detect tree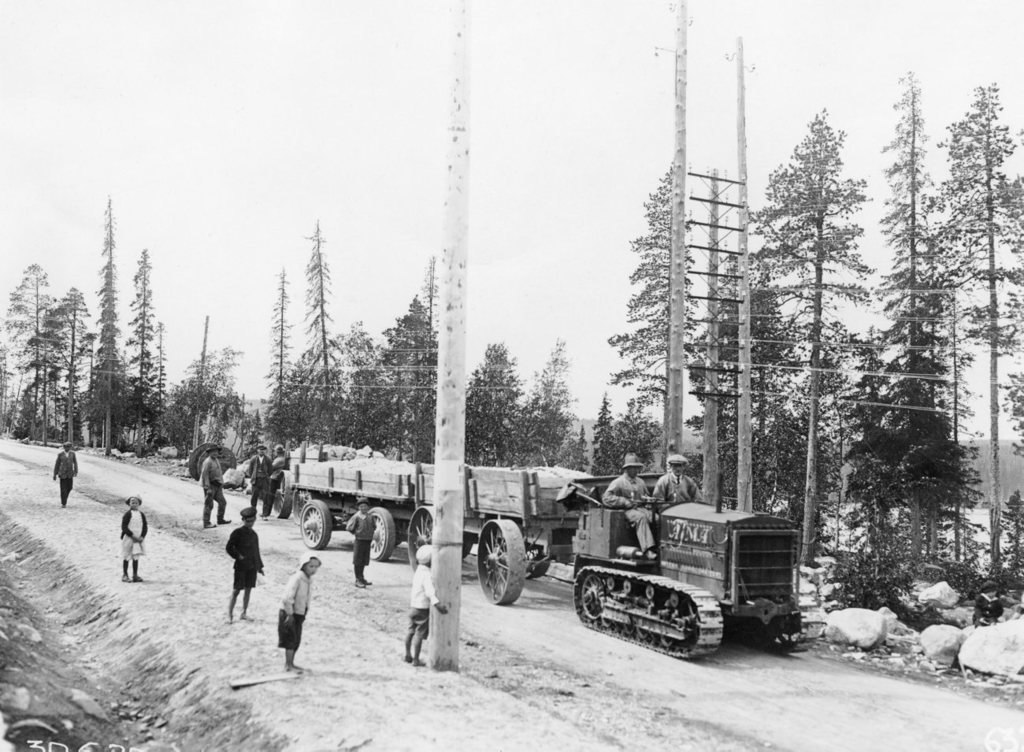
rect(604, 149, 710, 481)
